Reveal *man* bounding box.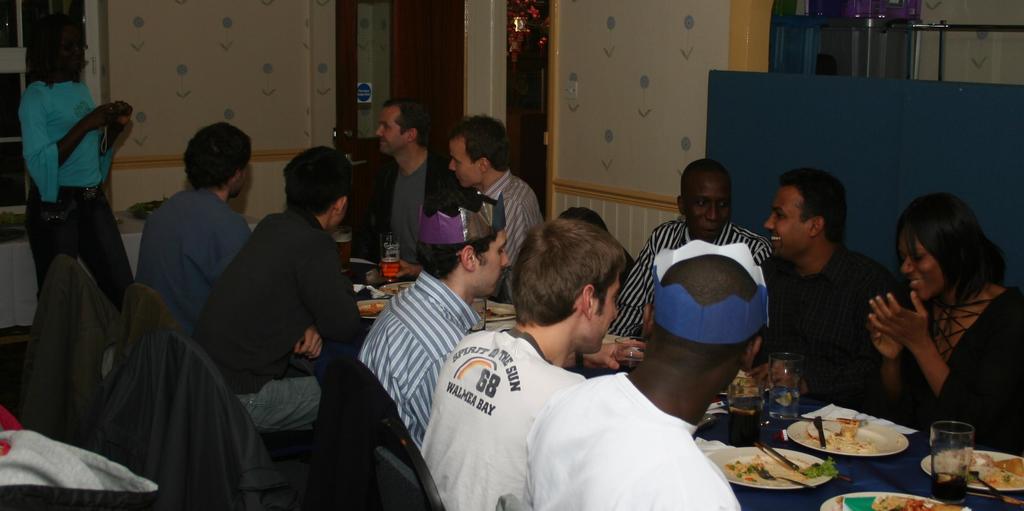
Revealed: {"left": 529, "top": 250, "right": 777, "bottom": 510}.
